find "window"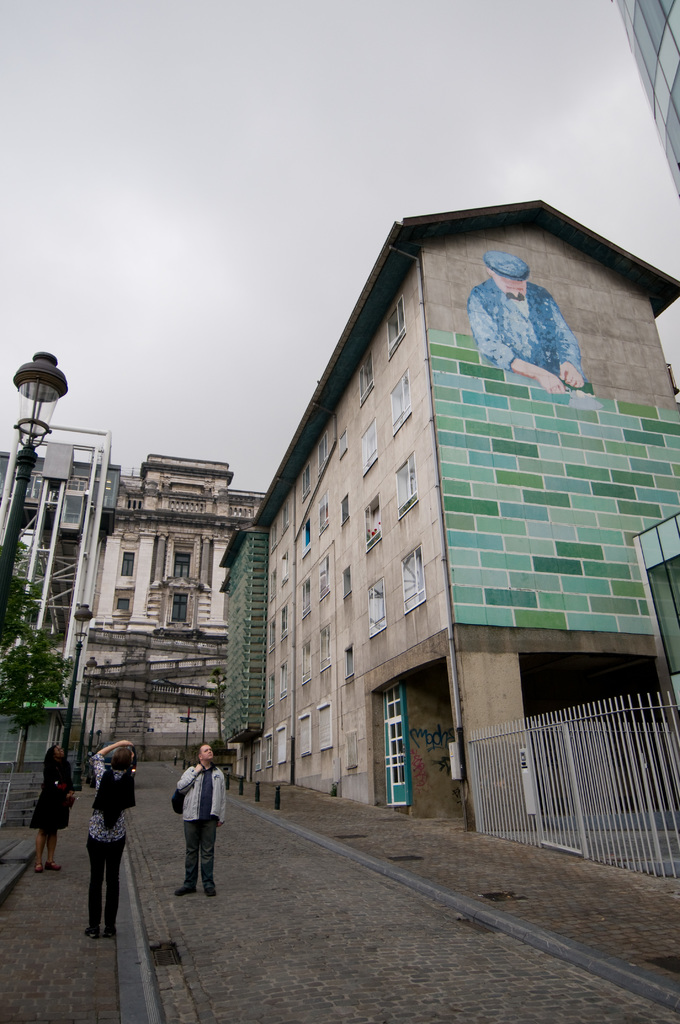
bbox=(346, 639, 353, 681)
